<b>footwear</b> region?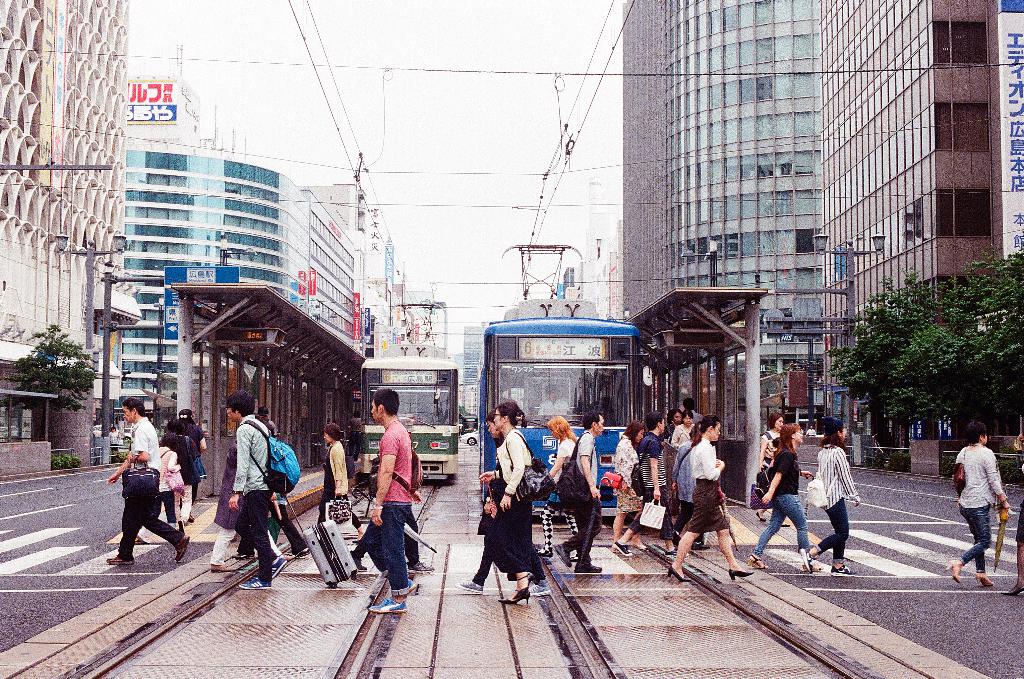
pyautogui.locateOnScreen(106, 555, 140, 566)
